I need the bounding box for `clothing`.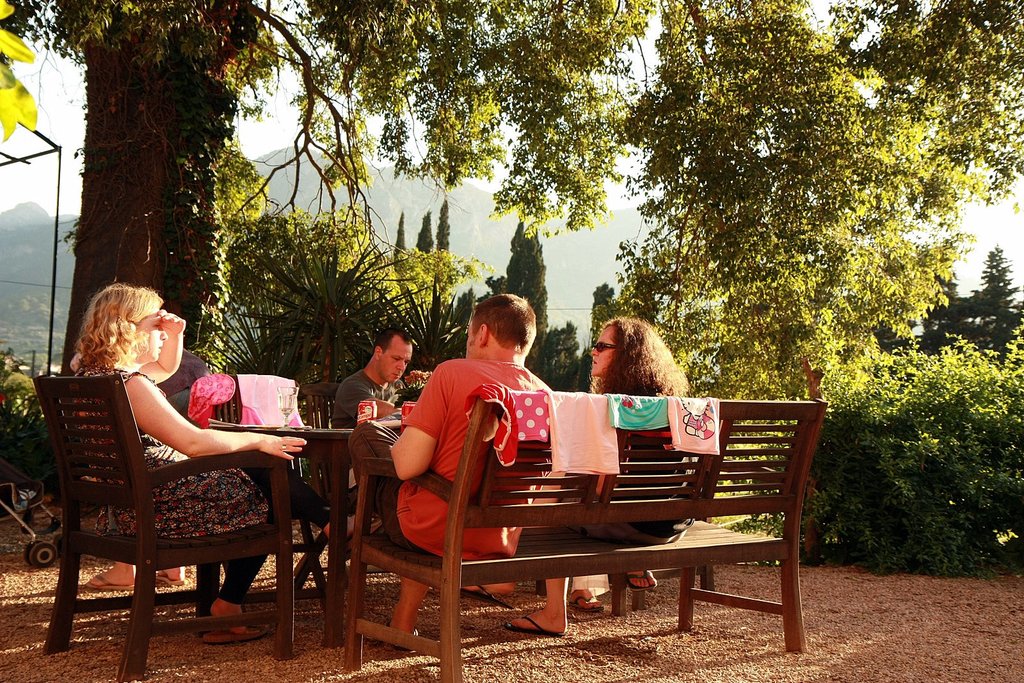
Here it is: [229, 368, 308, 427].
